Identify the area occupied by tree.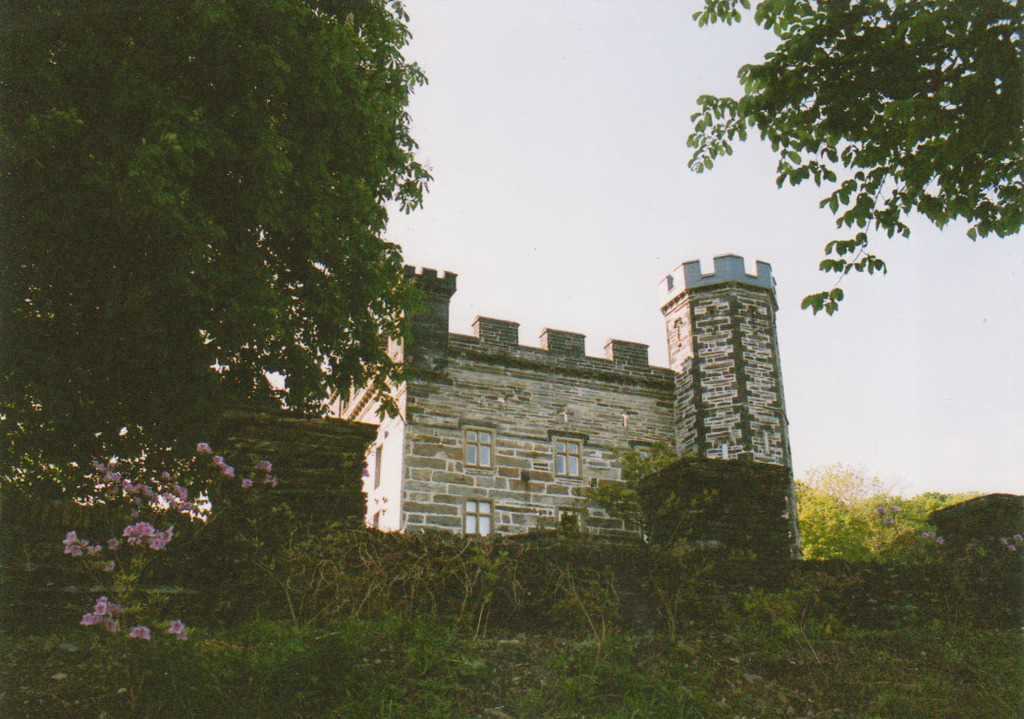
Area: (x1=687, y1=0, x2=1023, y2=312).
